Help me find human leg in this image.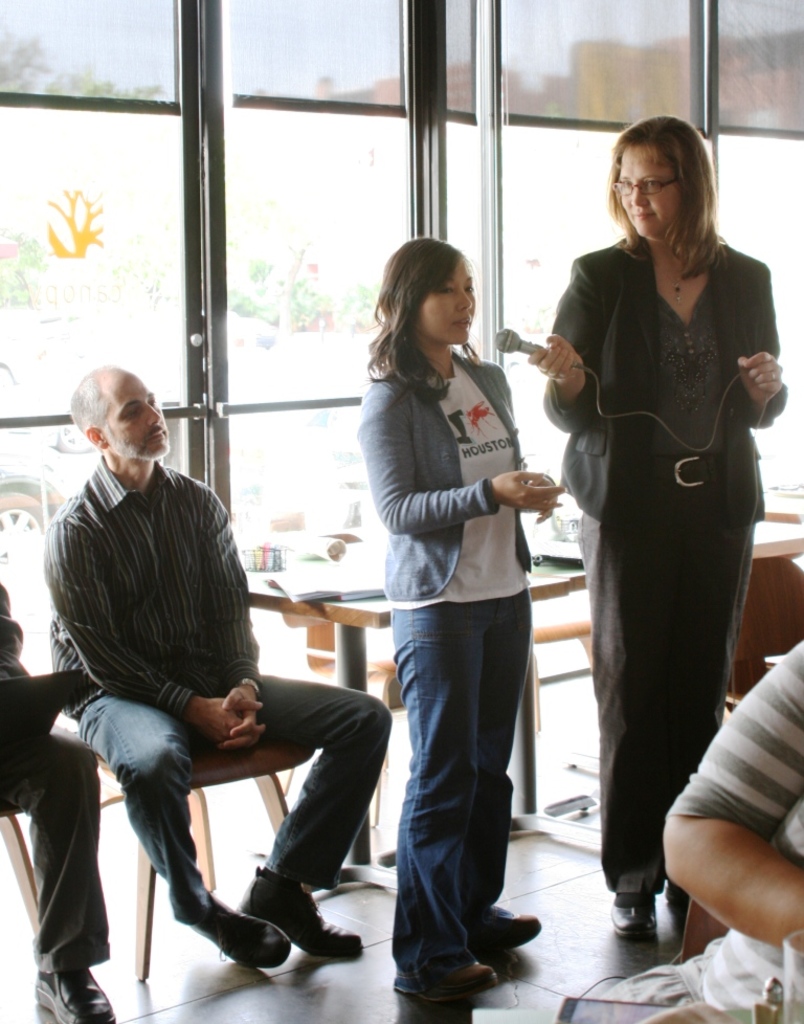
Found it: <bbox>241, 677, 392, 951</bbox>.
